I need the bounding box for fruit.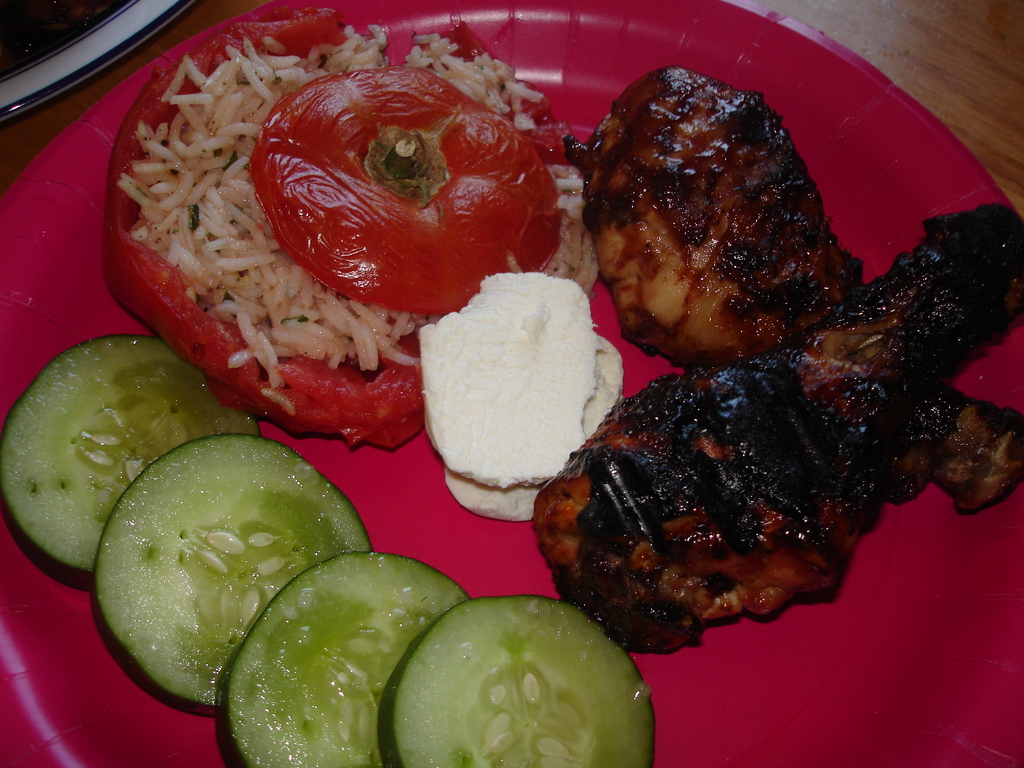
Here it is: pyautogui.locateOnScreen(388, 603, 657, 767).
